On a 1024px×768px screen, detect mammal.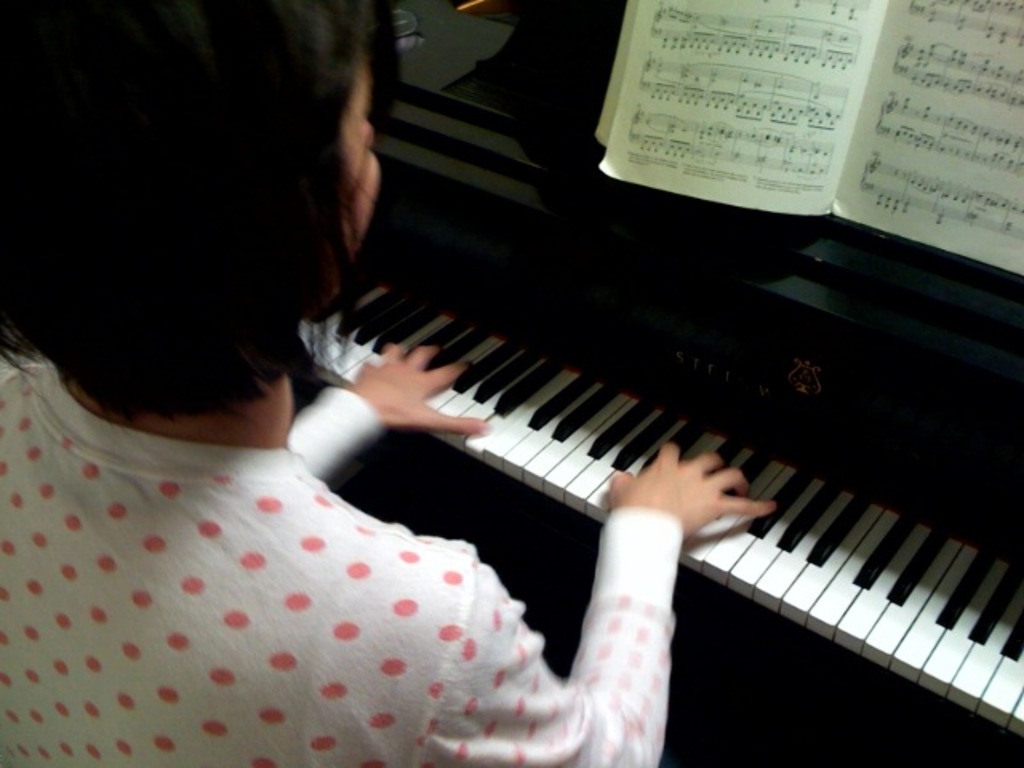
rect(0, 0, 792, 766).
